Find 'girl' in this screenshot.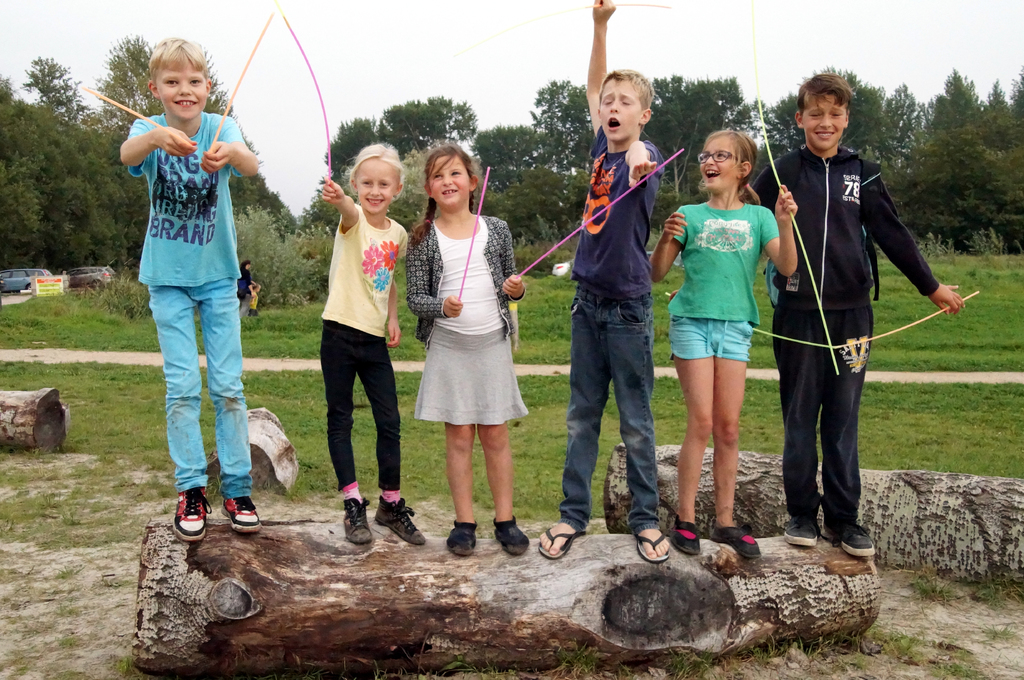
The bounding box for 'girl' is 644,127,801,567.
